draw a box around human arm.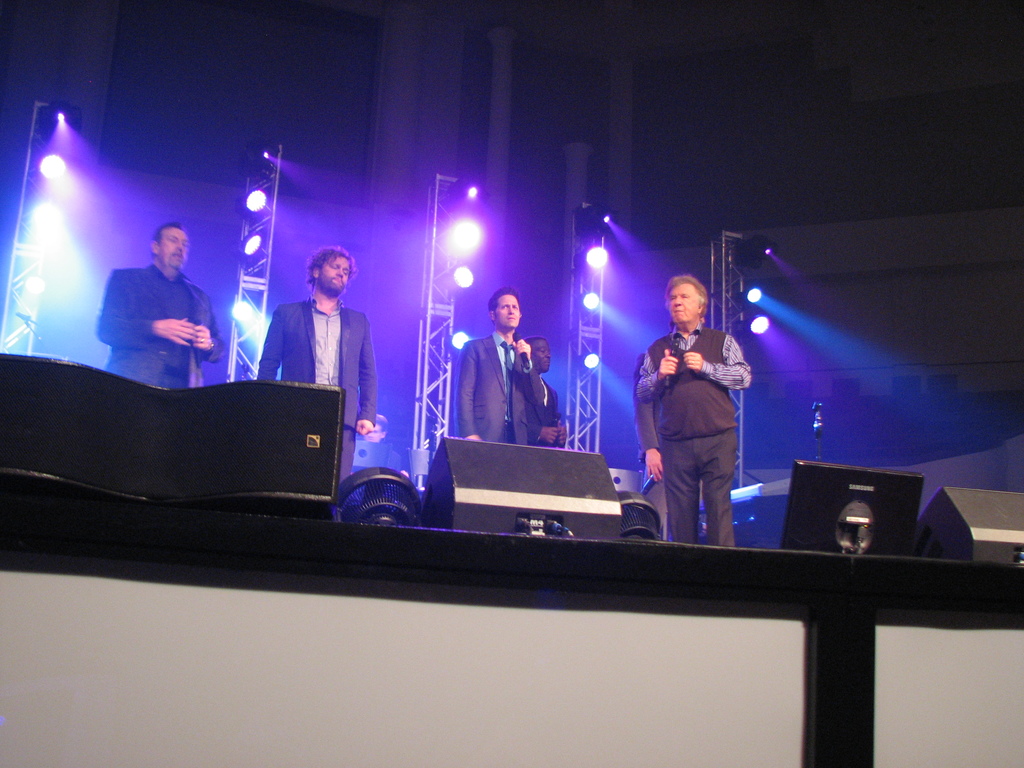
(left=556, top=422, right=571, bottom=445).
